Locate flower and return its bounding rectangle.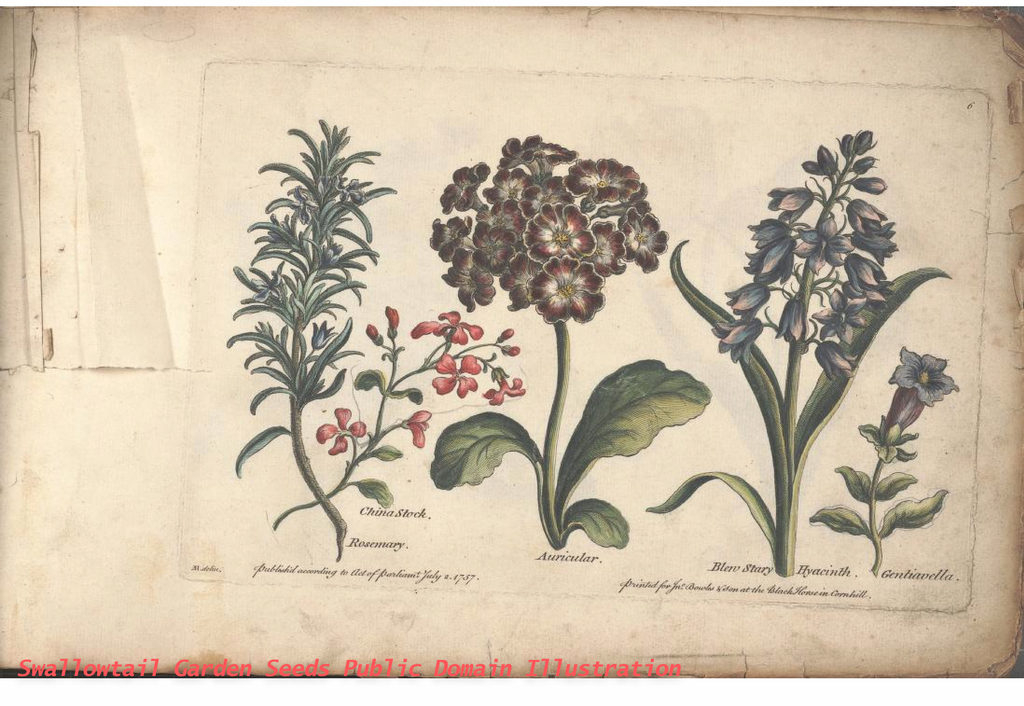
bbox=(480, 371, 525, 405).
